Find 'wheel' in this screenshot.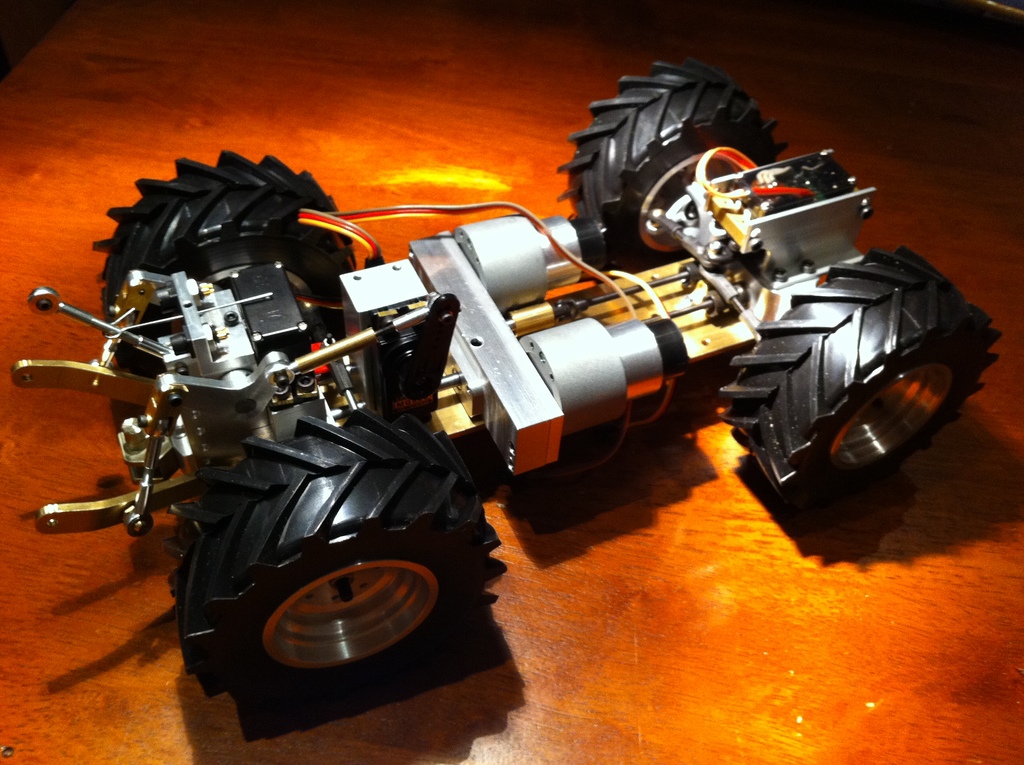
The bounding box for 'wheel' is 714/243/1004/501.
